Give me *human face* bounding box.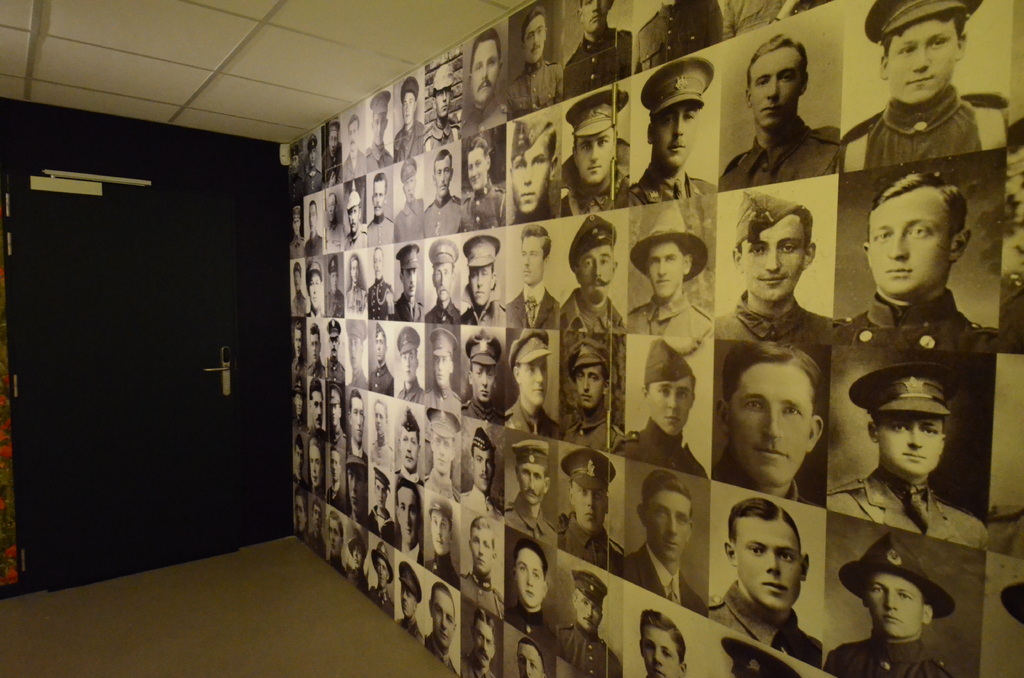
<bbox>400, 591, 417, 617</bbox>.
